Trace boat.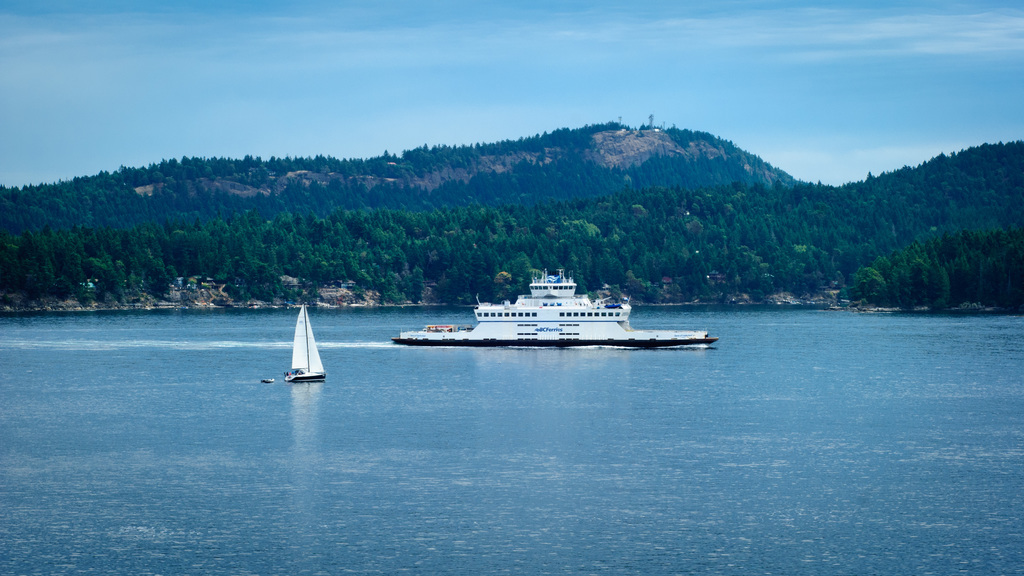
Traced to BBox(383, 262, 706, 351).
